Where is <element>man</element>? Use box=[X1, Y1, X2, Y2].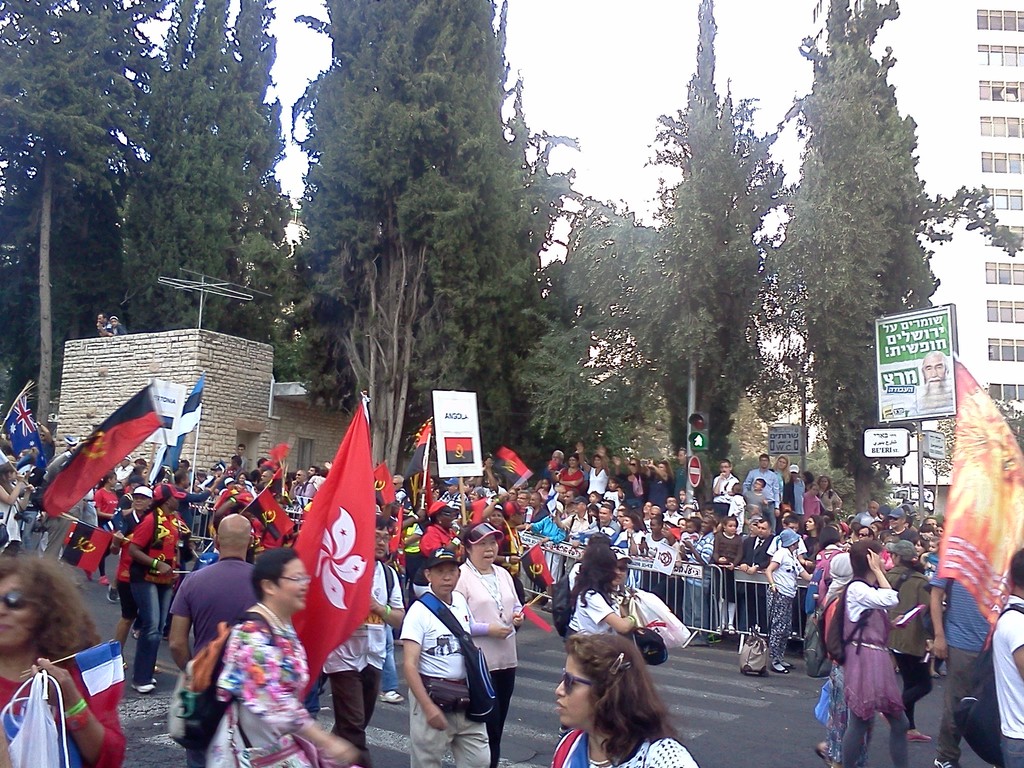
box=[405, 544, 500, 767].
